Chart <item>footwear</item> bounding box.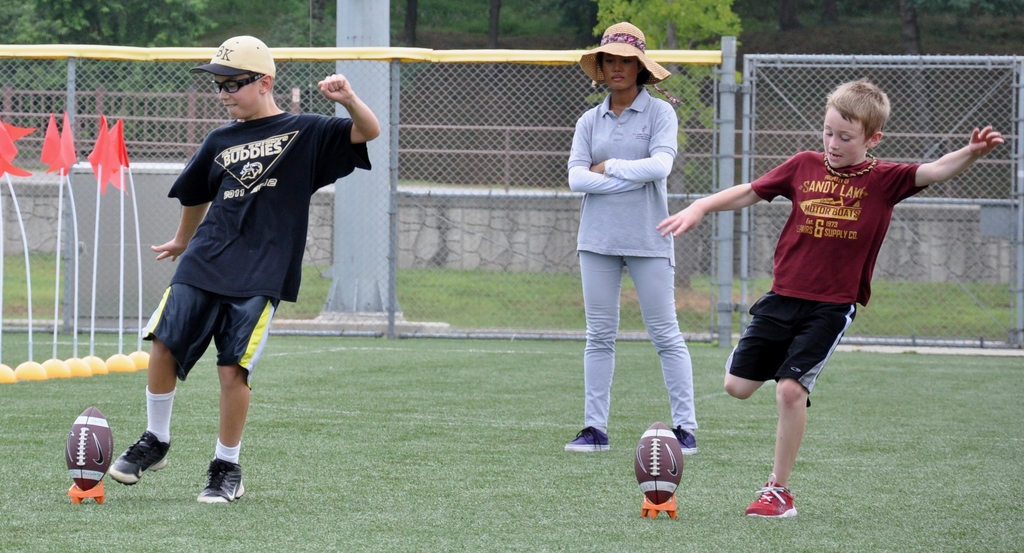
Charted: select_region(671, 425, 698, 450).
